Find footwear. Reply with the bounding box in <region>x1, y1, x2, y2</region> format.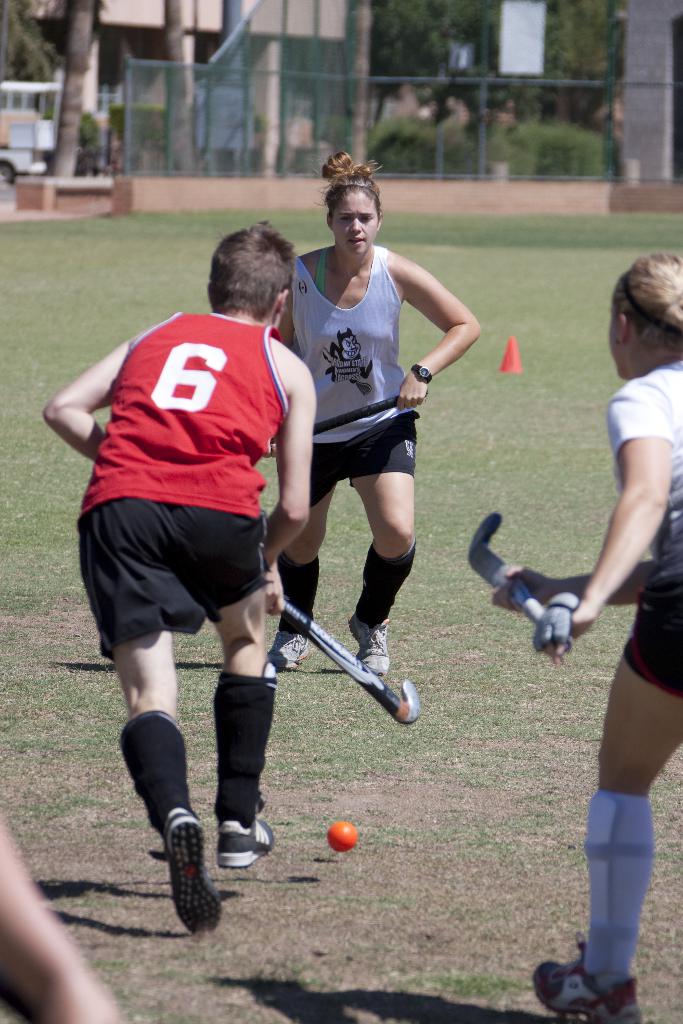
<region>222, 822, 268, 861</region>.
